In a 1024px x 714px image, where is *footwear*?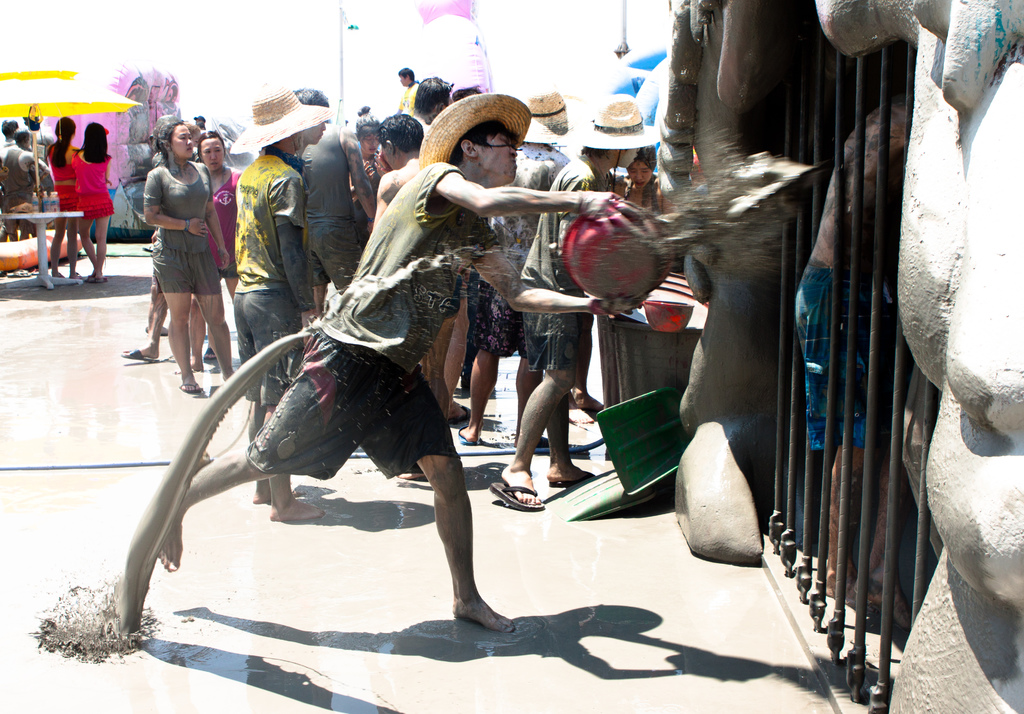
select_region(484, 483, 543, 510).
